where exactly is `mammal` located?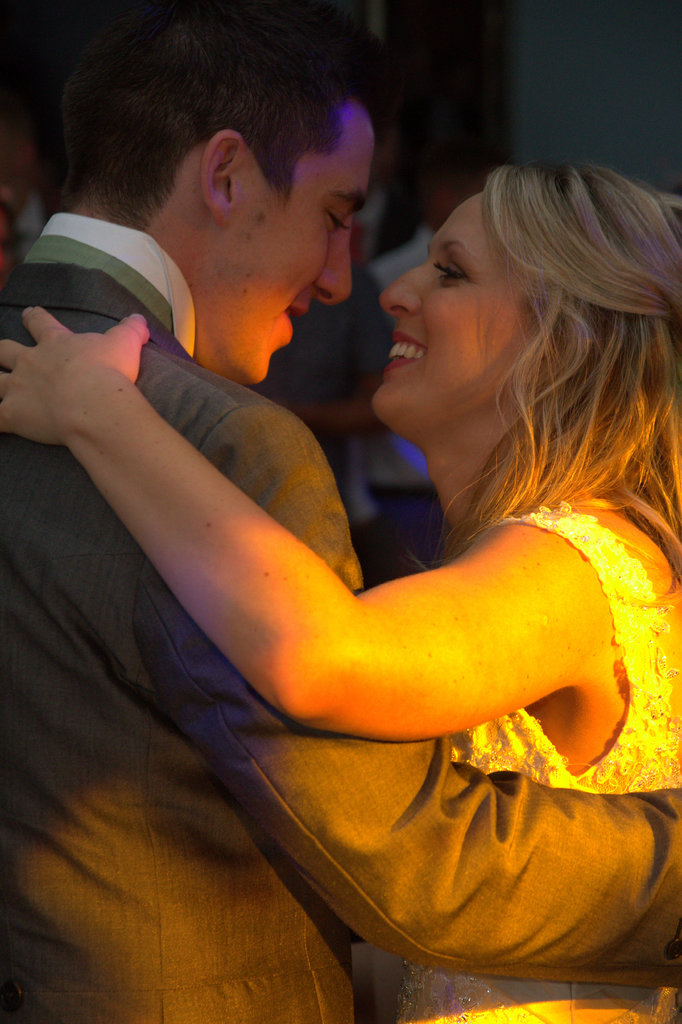
Its bounding box is locate(0, 159, 681, 1023).
